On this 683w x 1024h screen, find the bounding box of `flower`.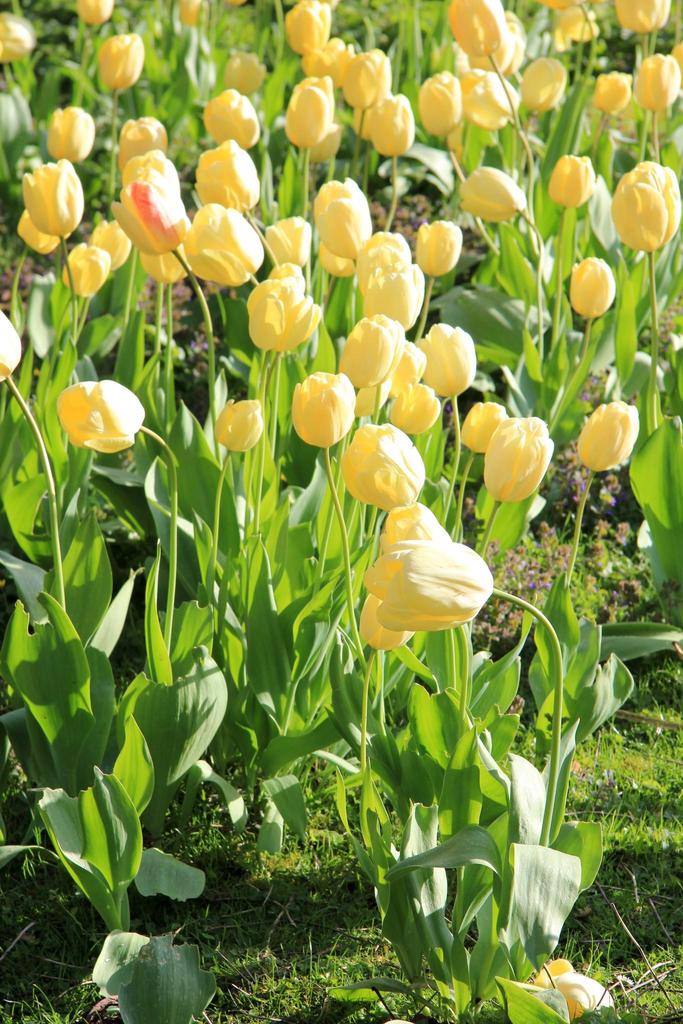
Bounding box: [left=45, top=104, right=96, bottom=164].
